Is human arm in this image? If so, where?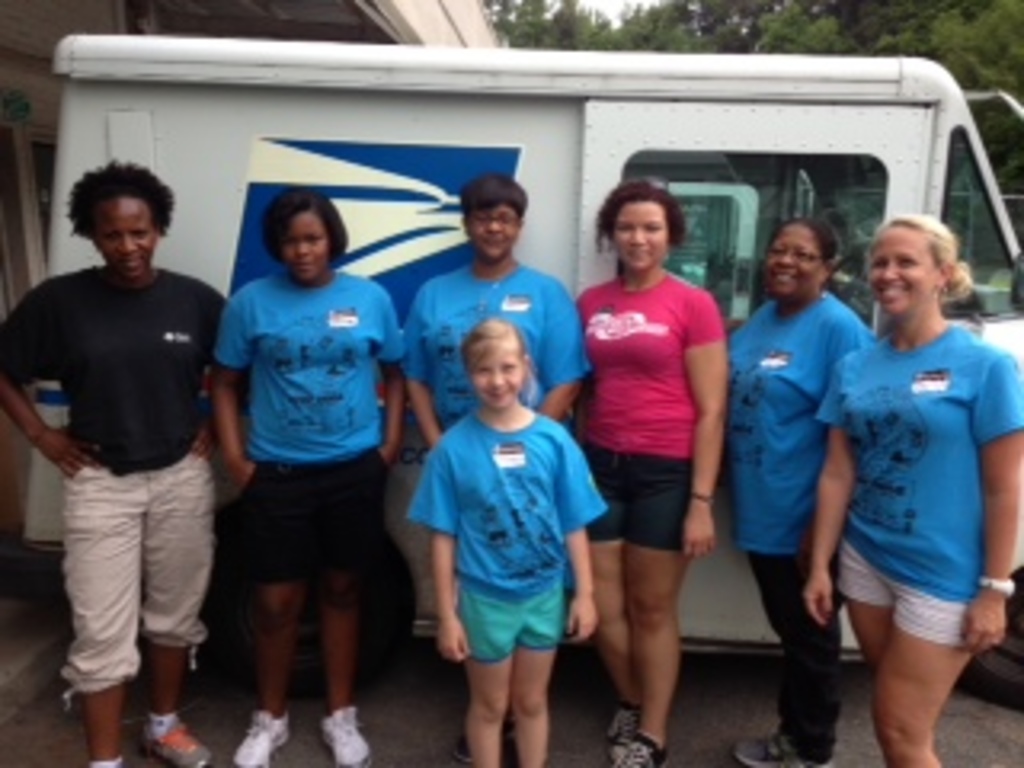
Yes, at (x1=973, y1=352, x2=1021, y2=650).
